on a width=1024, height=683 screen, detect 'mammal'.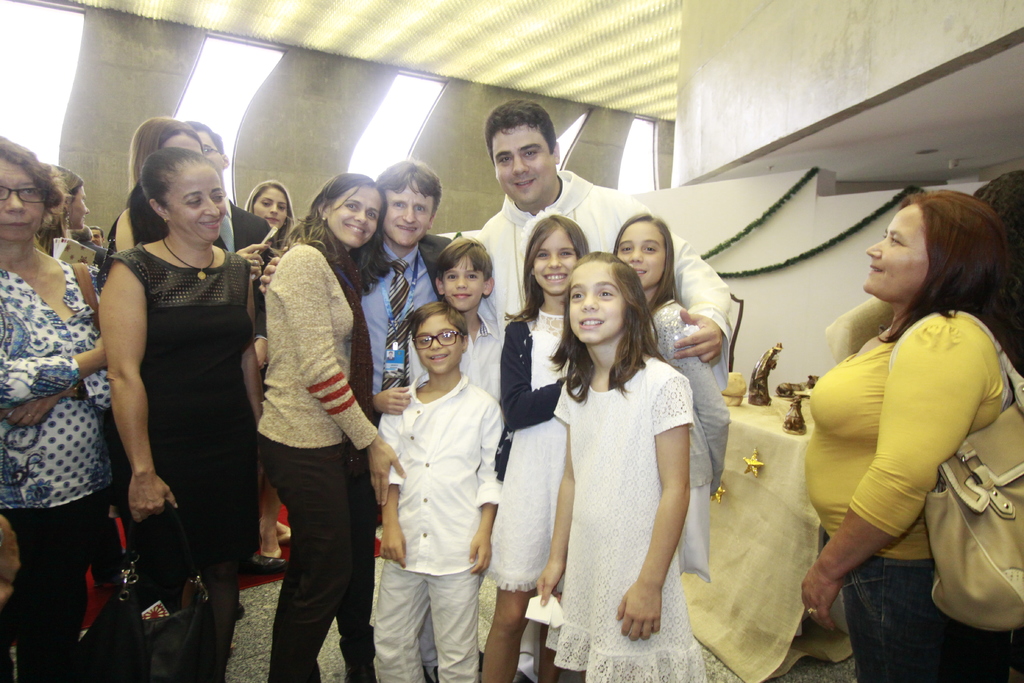
locate(611, 209, 735, 580).
